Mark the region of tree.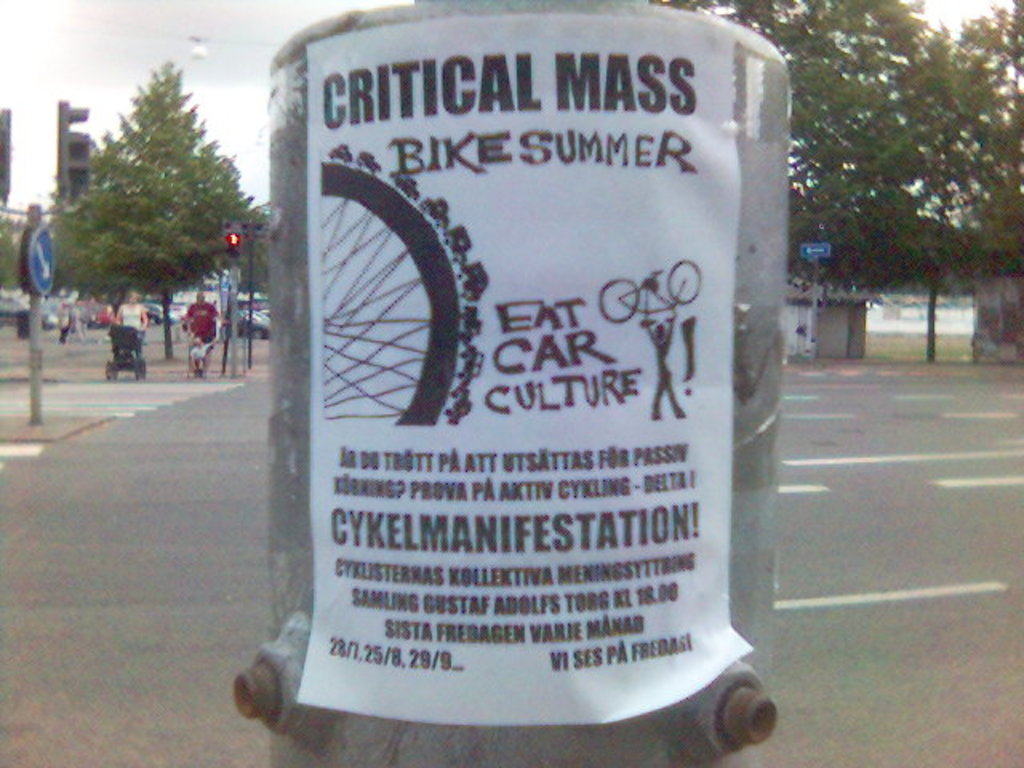
Region: rect(845, 21, 1021, 368).
